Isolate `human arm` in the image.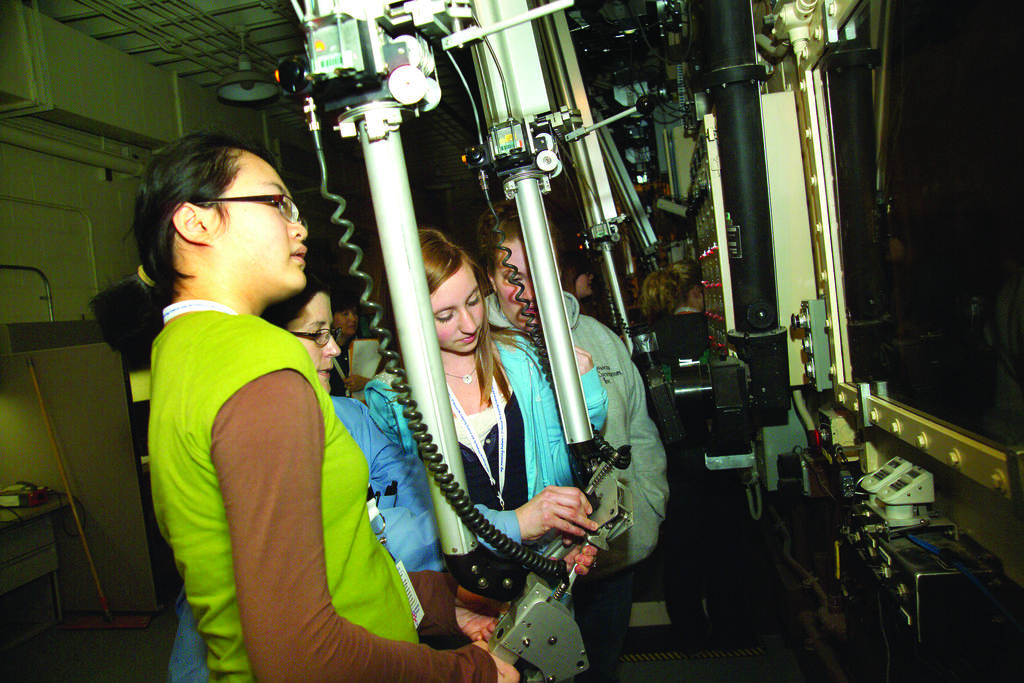
Isolated region: [378, 480, 604, 577].
